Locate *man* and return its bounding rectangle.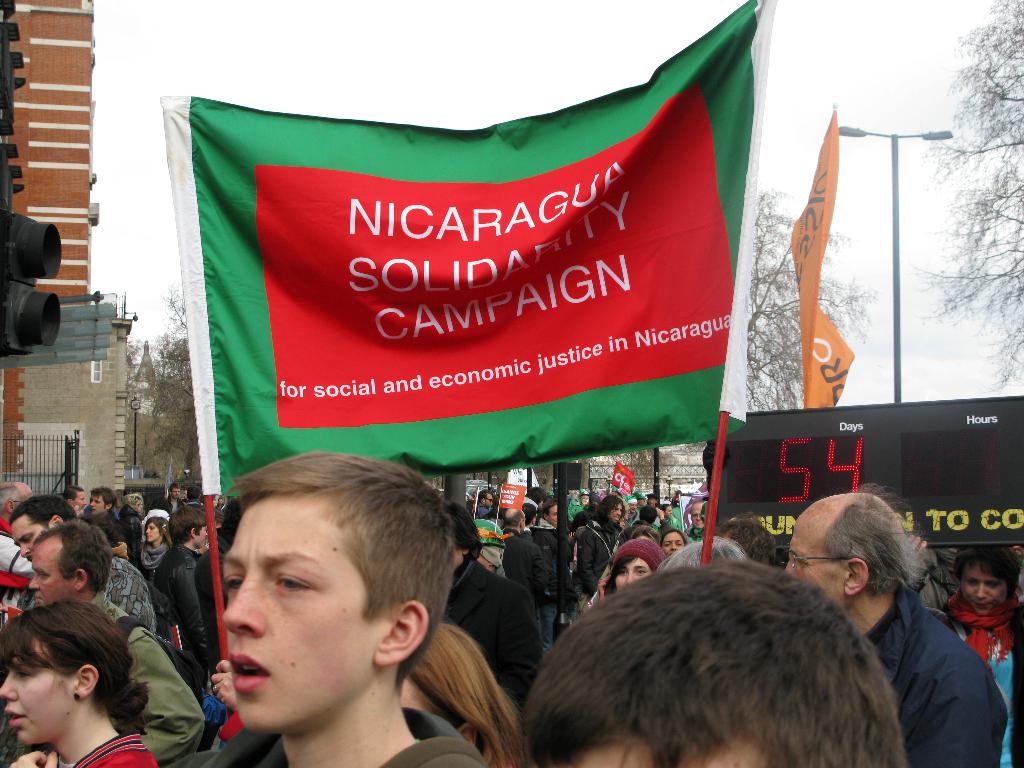
<box>475,488,493,518</box>.
